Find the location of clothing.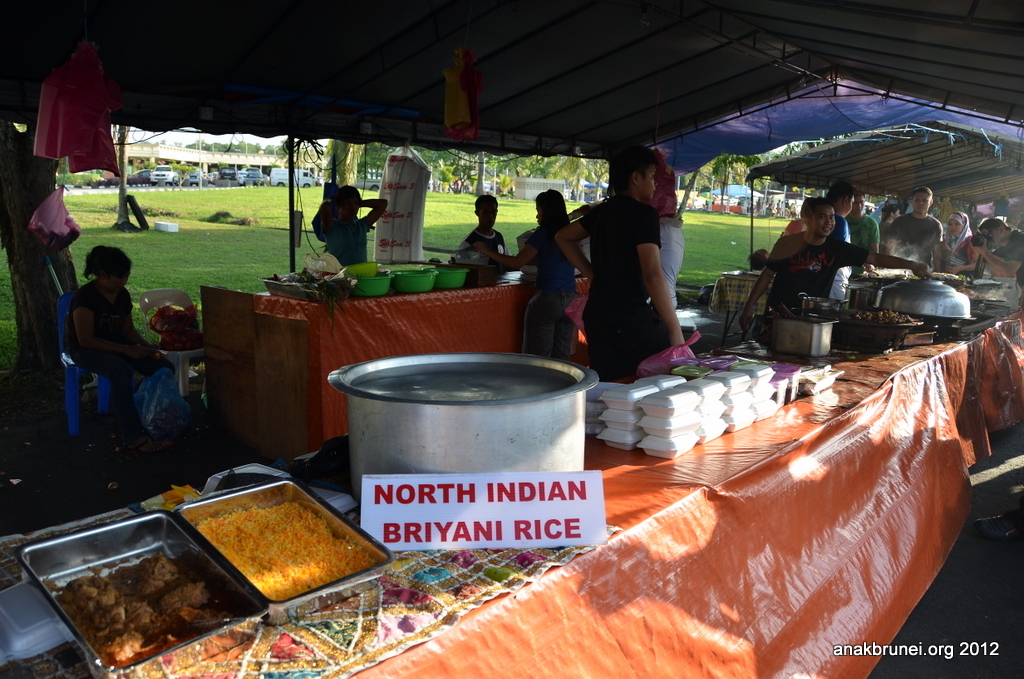
Location: <region>890, 212, 941, 265</region>.
